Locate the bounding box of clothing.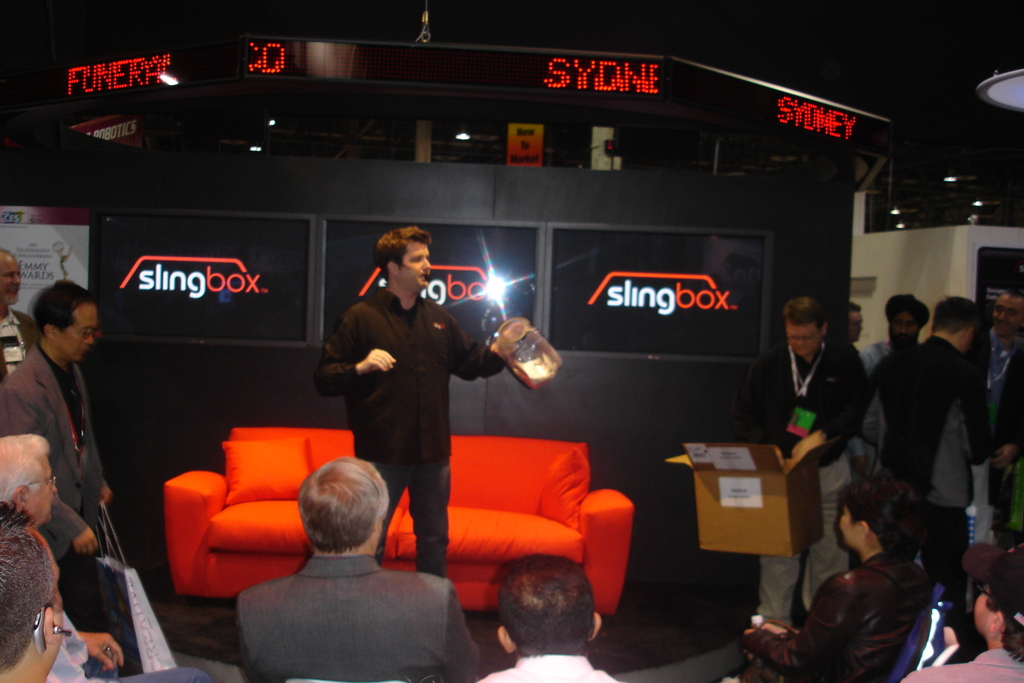
Bounding box: rect(743, 549, 934, 682).
